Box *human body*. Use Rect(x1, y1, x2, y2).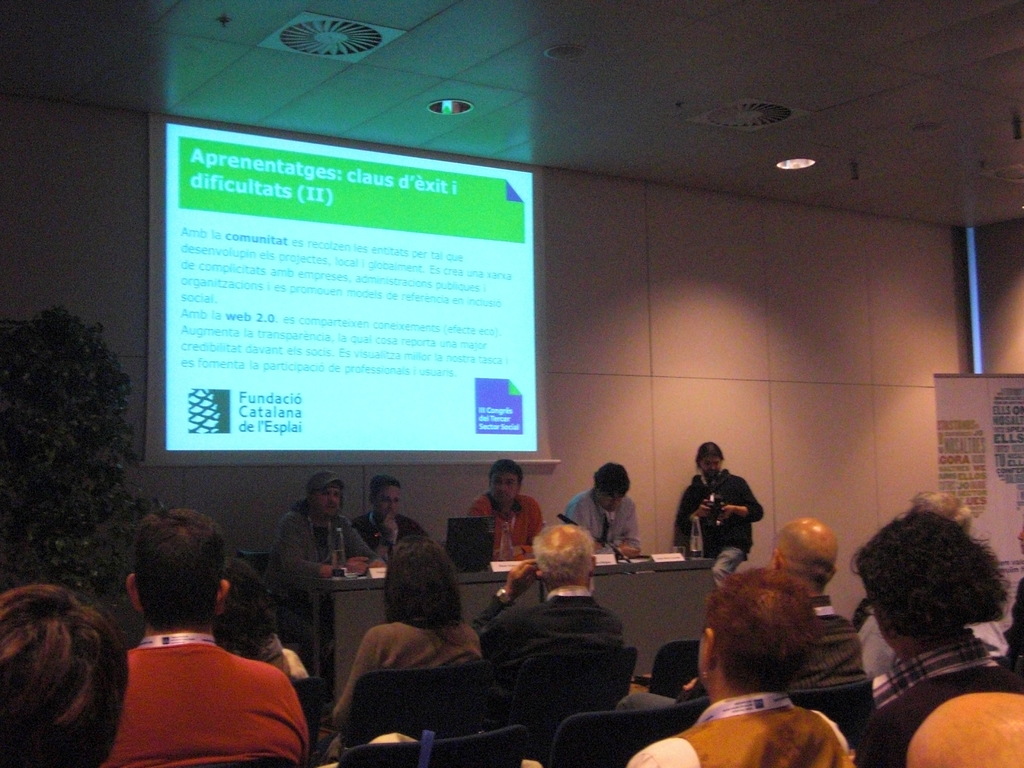
Rect(767, 517, 860, 686).
